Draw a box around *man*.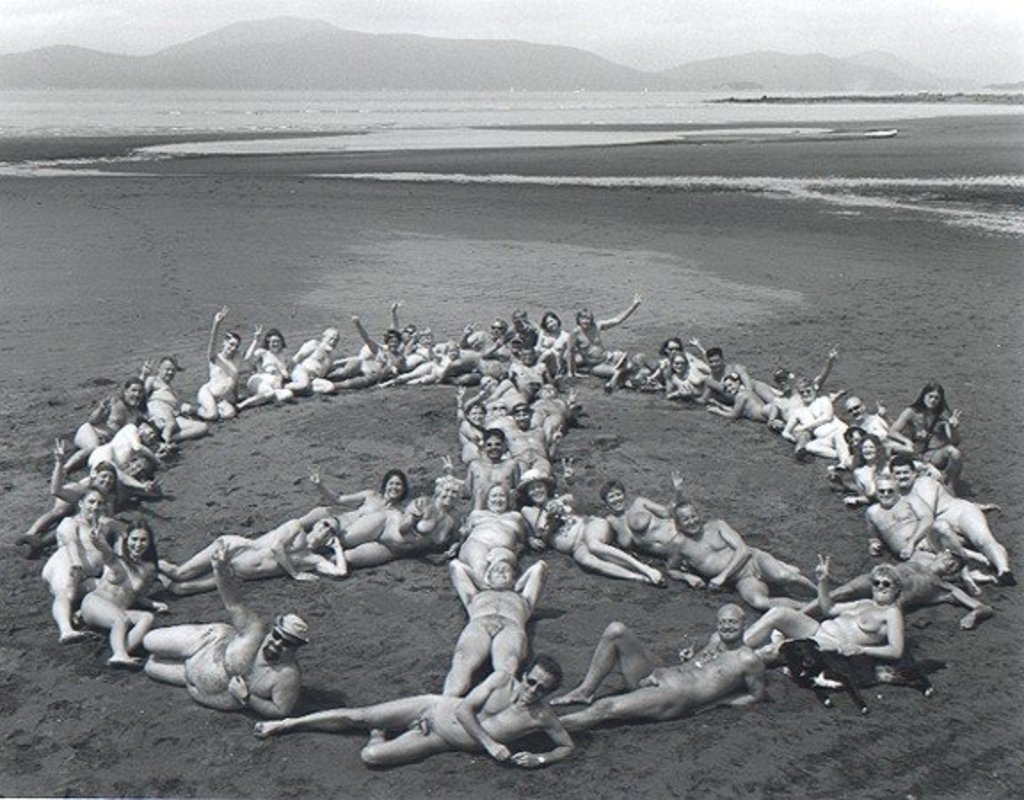
x1=768 y1=348 x2=836 y2=432.
